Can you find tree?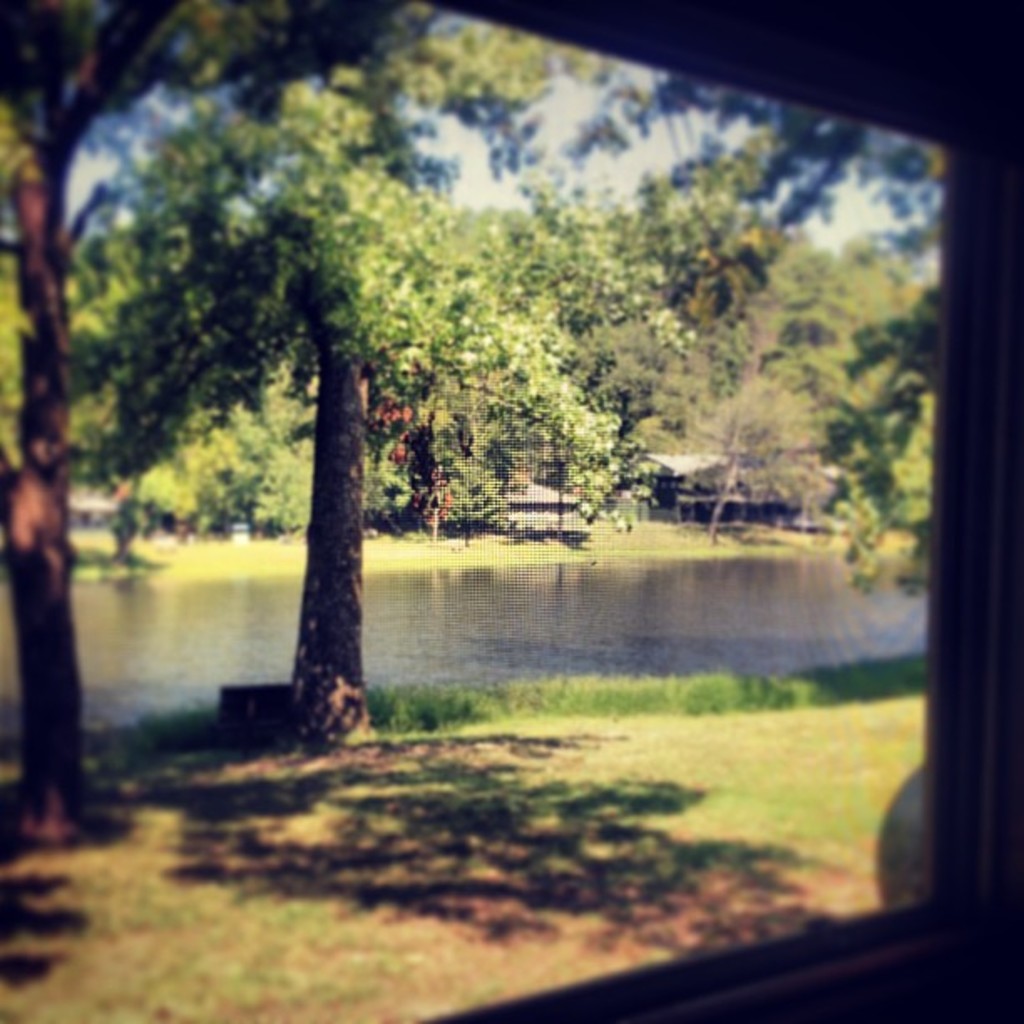
Yes, bounding box: pyautogui.locateOnScreen(596, 129, 817, 320).
